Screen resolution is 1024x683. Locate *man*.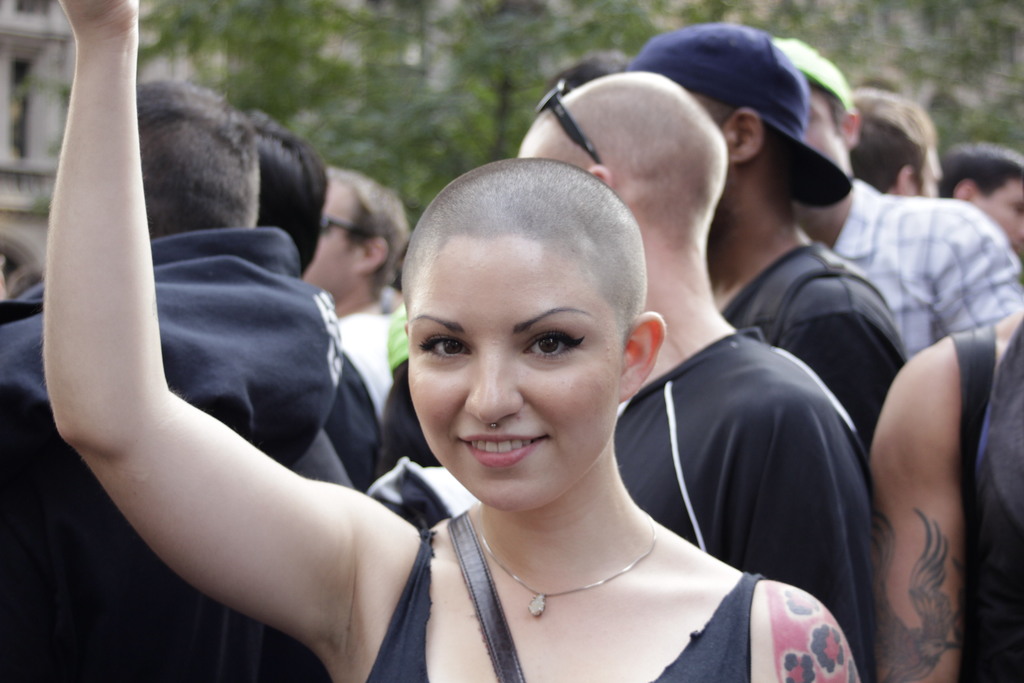
<bbox>298, 166, 414, 424</bbox>.
